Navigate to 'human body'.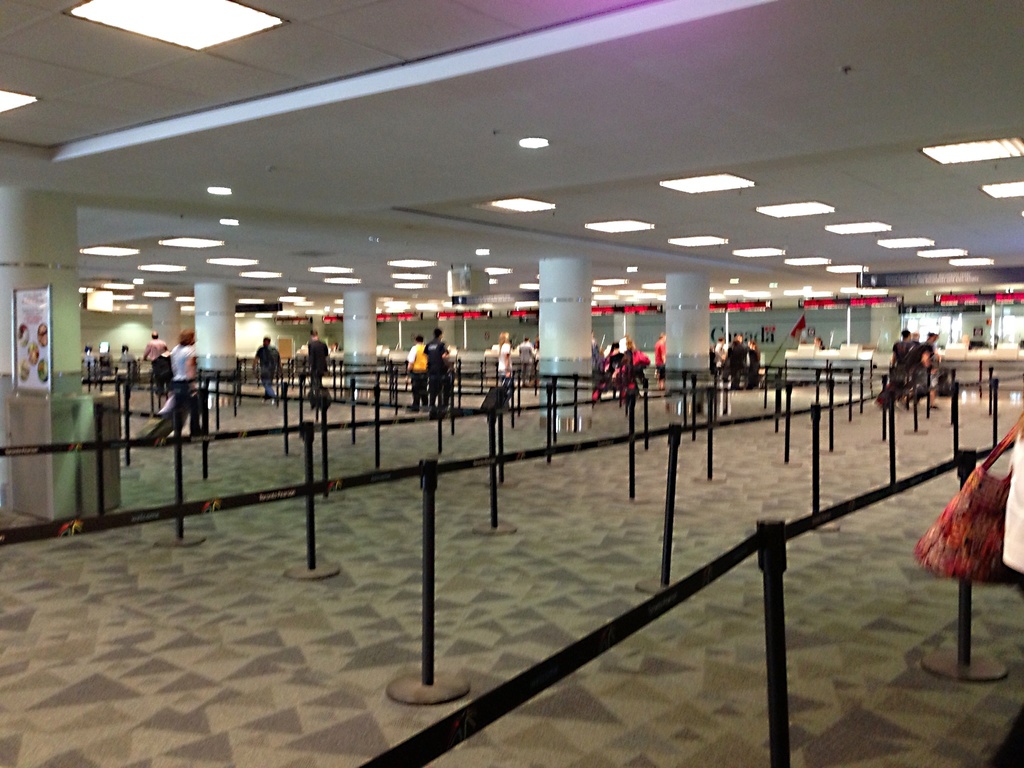
Navigation target: bbox=[141, 337, 170, 390].
